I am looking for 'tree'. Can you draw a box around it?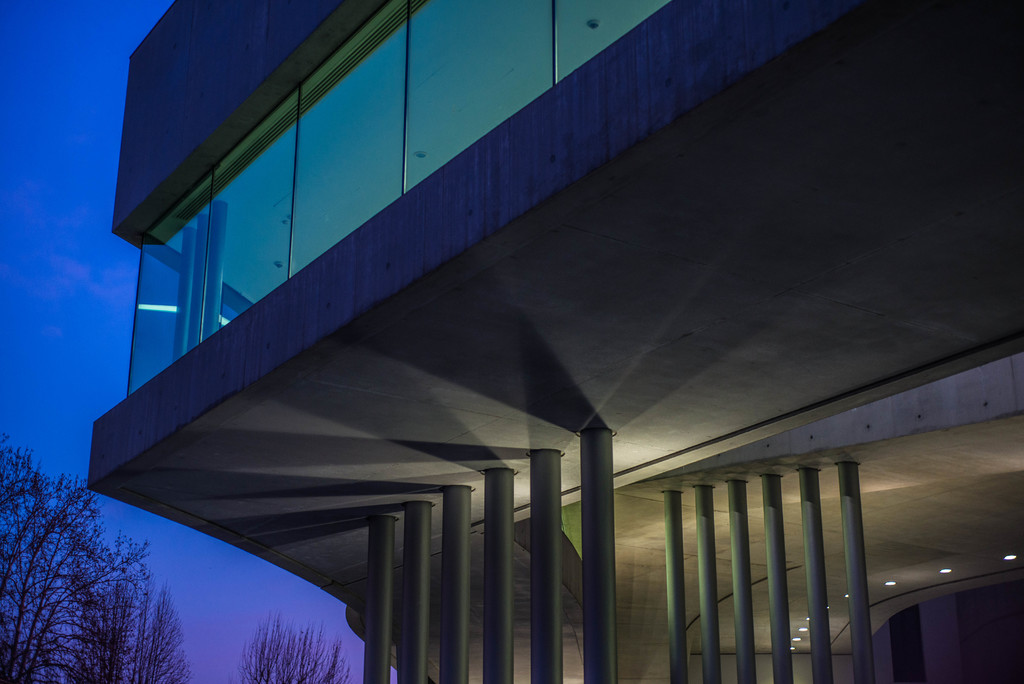
Sure, the bounding box is <region>240, 608, 349, 683</region>.
